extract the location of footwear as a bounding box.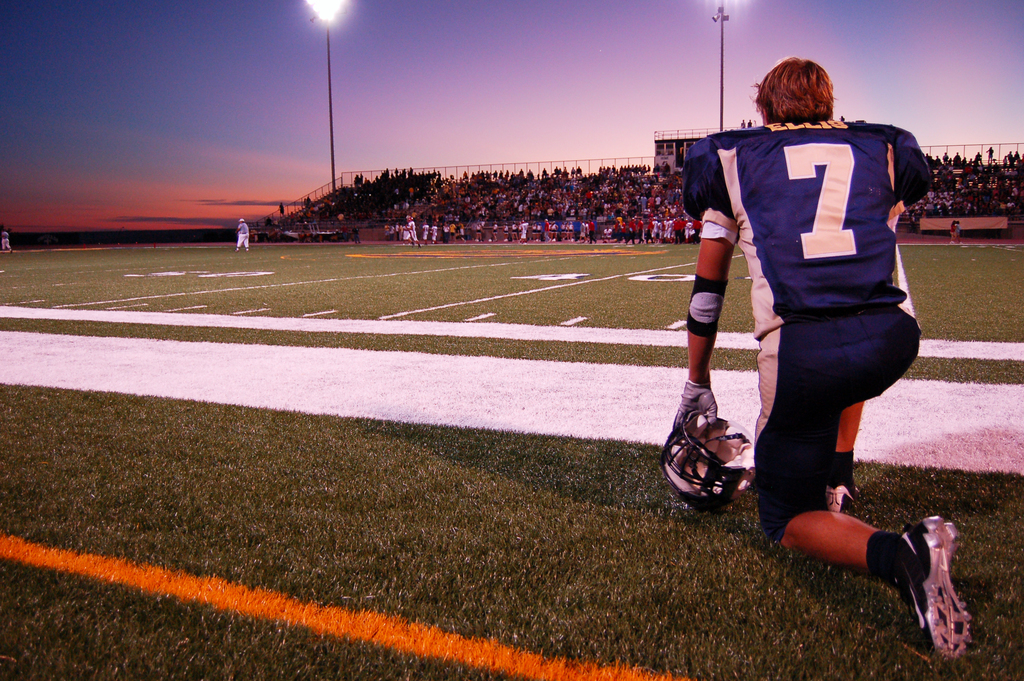
[left=855, top=517, right=980, bottom=656].
